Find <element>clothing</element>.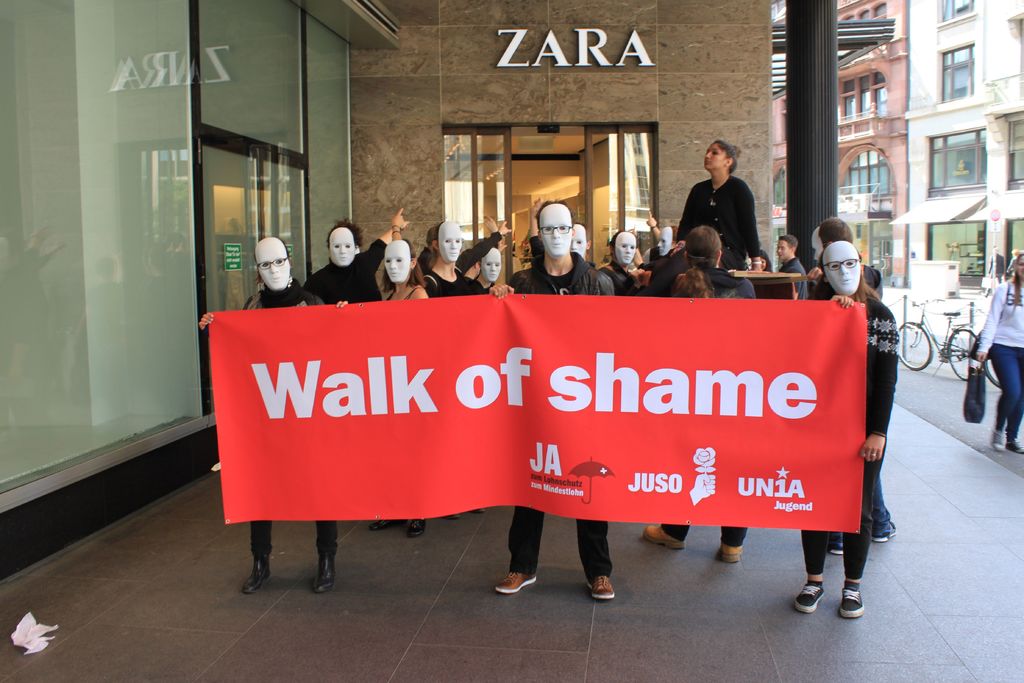
bbox=[777, 252, 808, 295].
